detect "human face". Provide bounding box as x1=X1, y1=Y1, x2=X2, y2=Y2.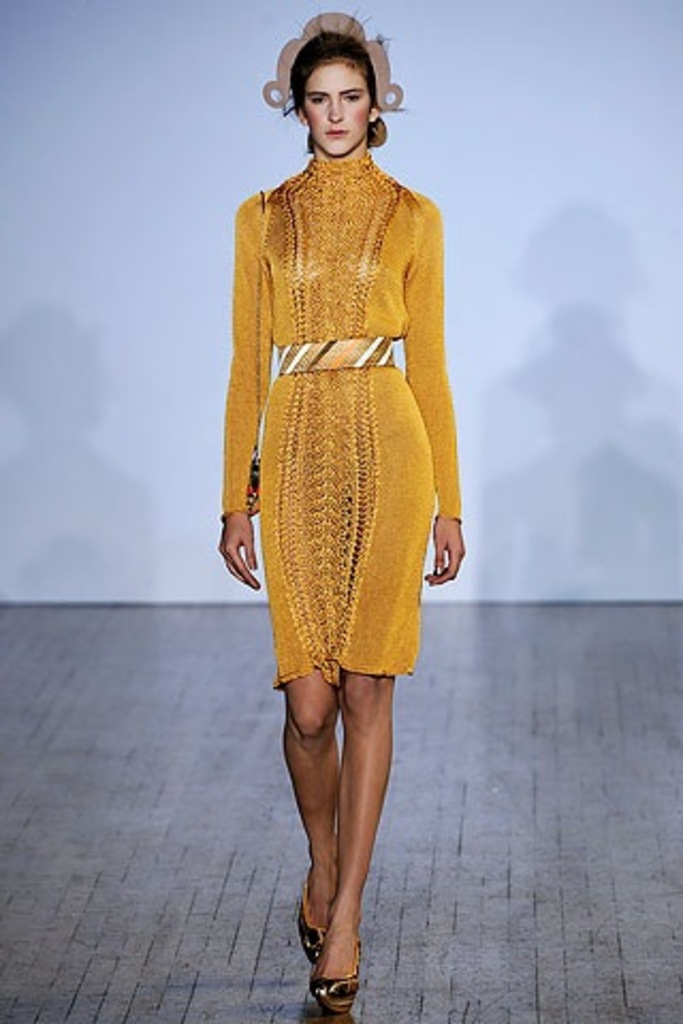
x1=297, y1=60, x2=371, y2=156.
